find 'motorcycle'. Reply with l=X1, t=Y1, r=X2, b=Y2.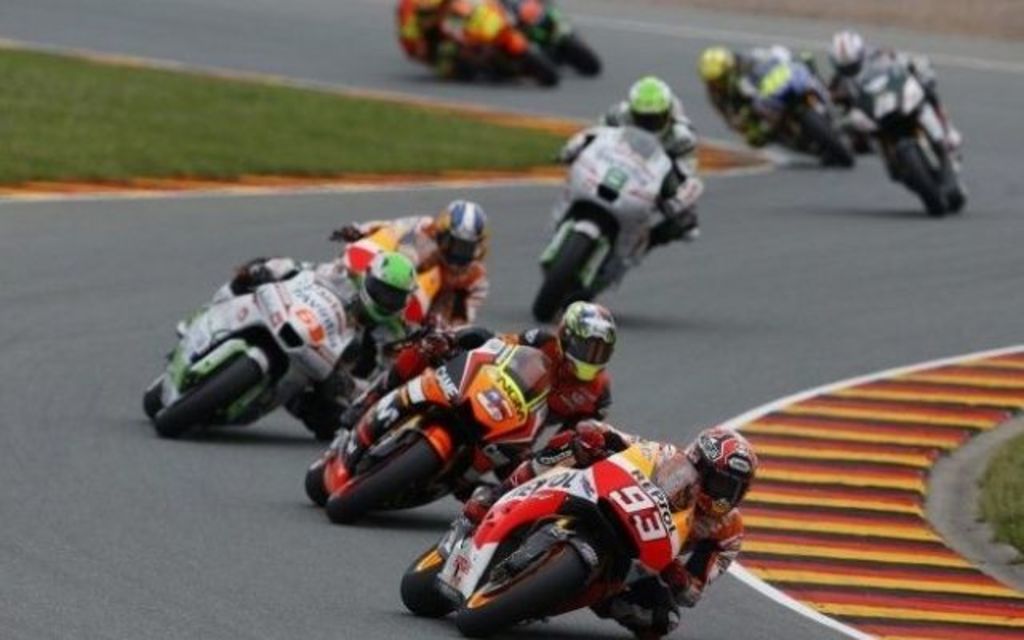
l=315, t=216, r=458, b=317.
